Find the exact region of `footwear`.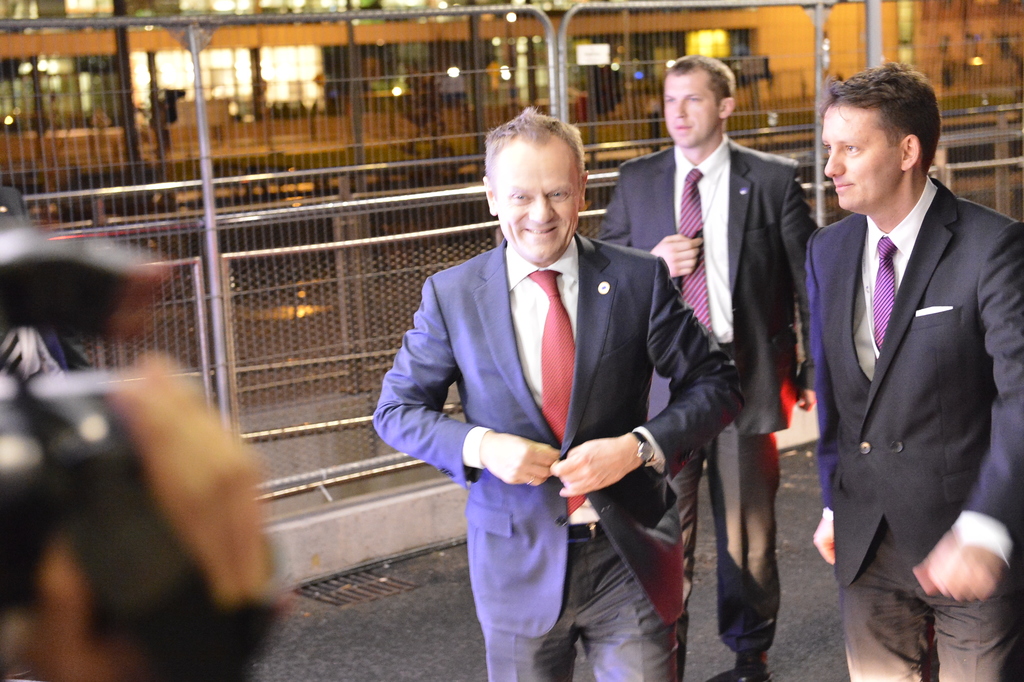
Exact region: locate(712, 661, 768, 681).
